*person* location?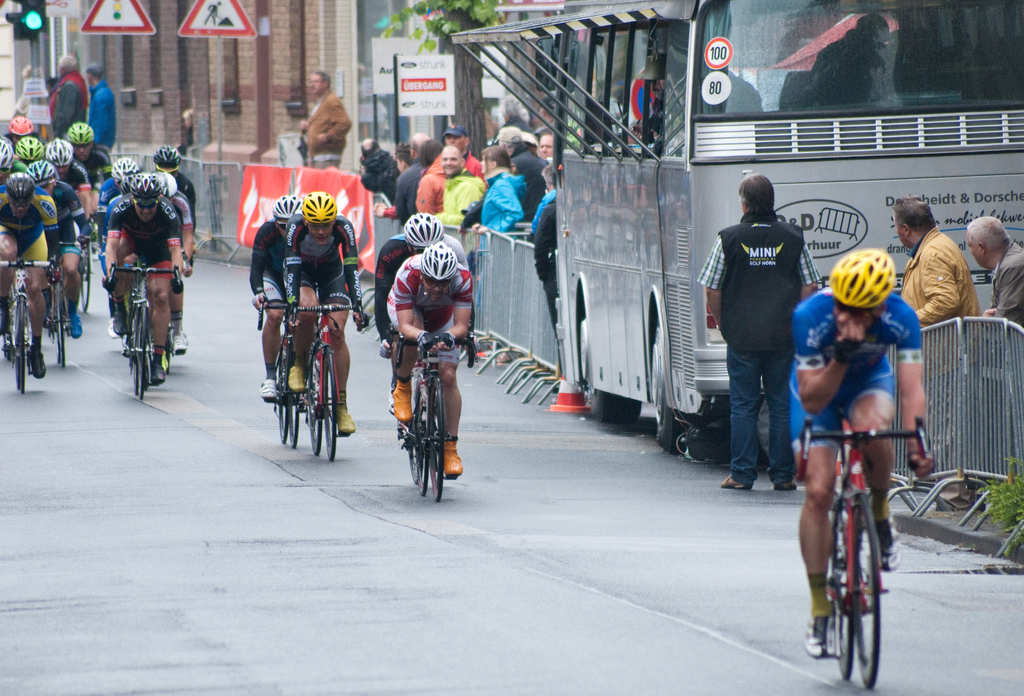
locate(779, 247, 935, 663)
